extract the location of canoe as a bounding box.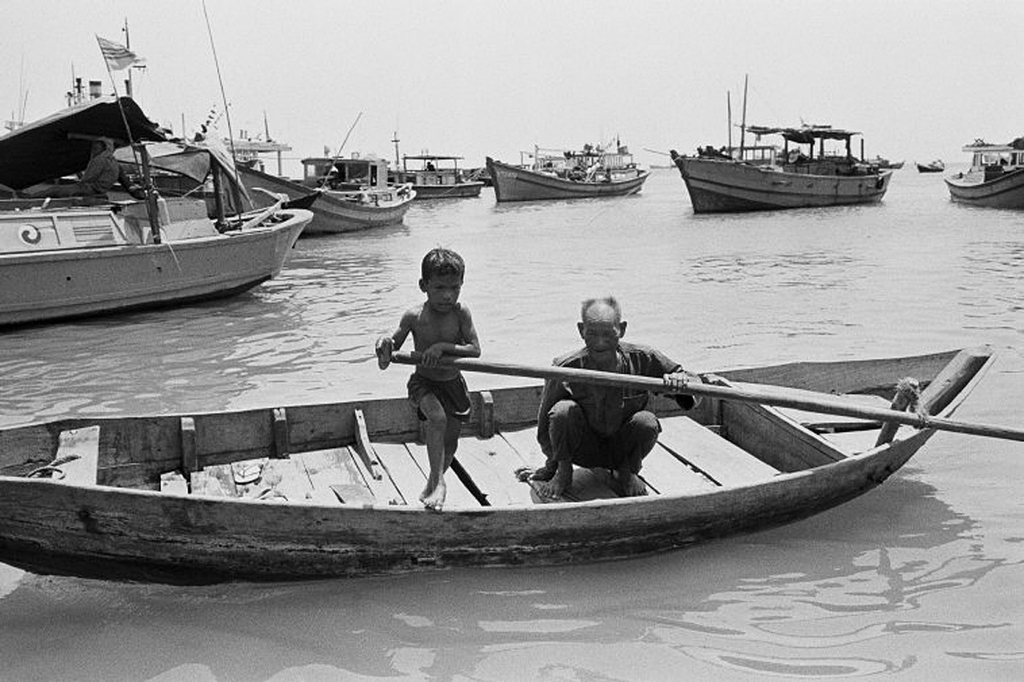
939:139:1023:215.
